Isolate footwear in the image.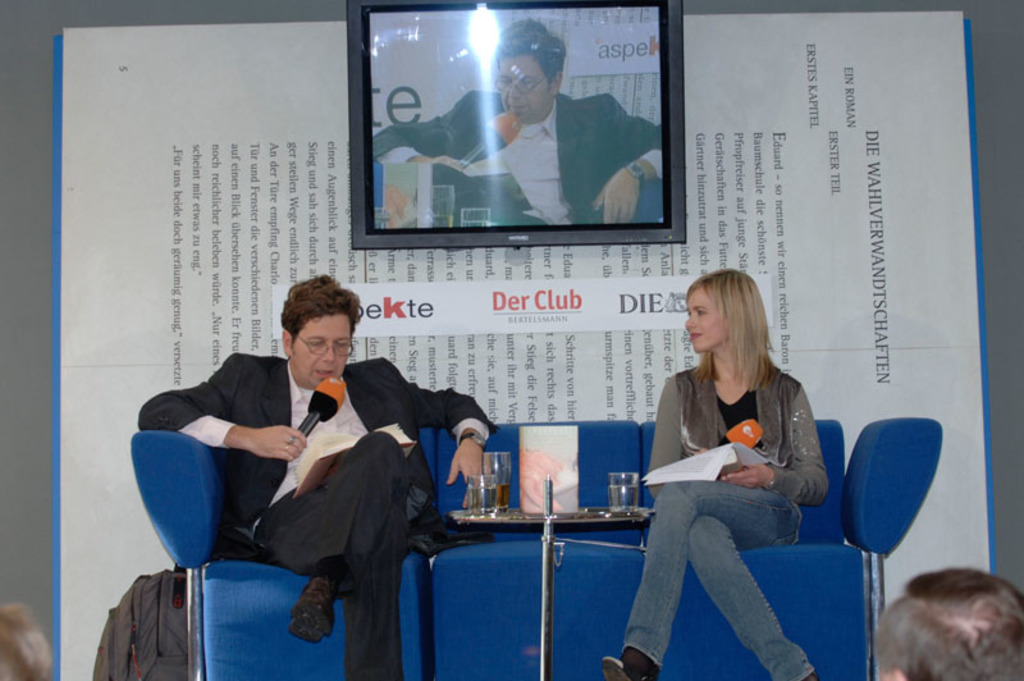
Isolated region: x1=595, y1=645, x2=666, y2=677.
